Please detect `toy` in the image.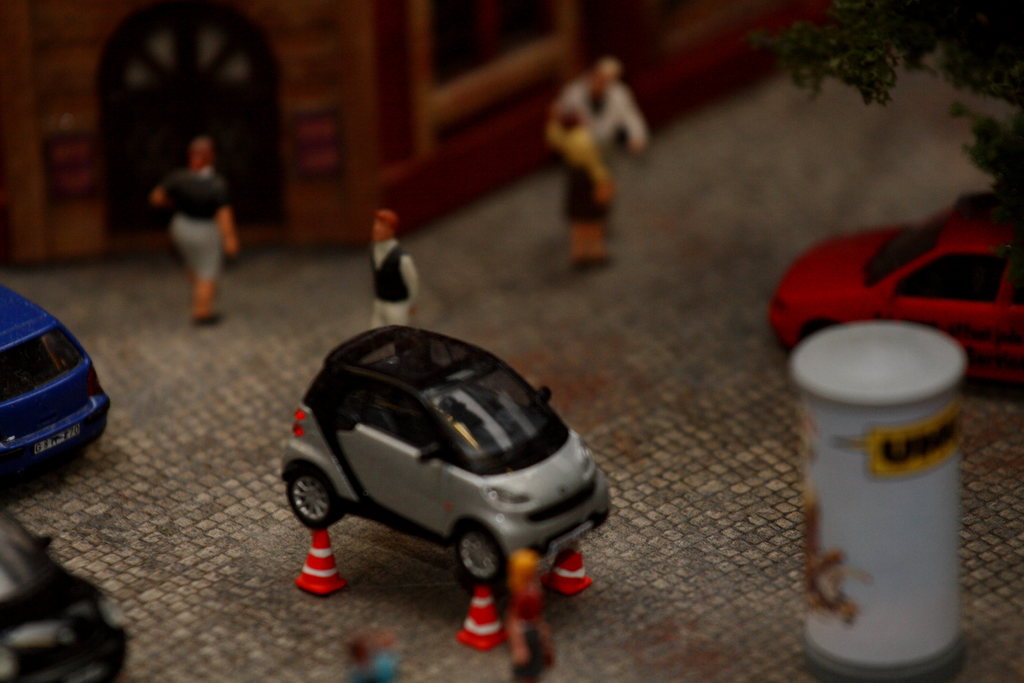
left=351, top=629, right=399, bottom=682.
